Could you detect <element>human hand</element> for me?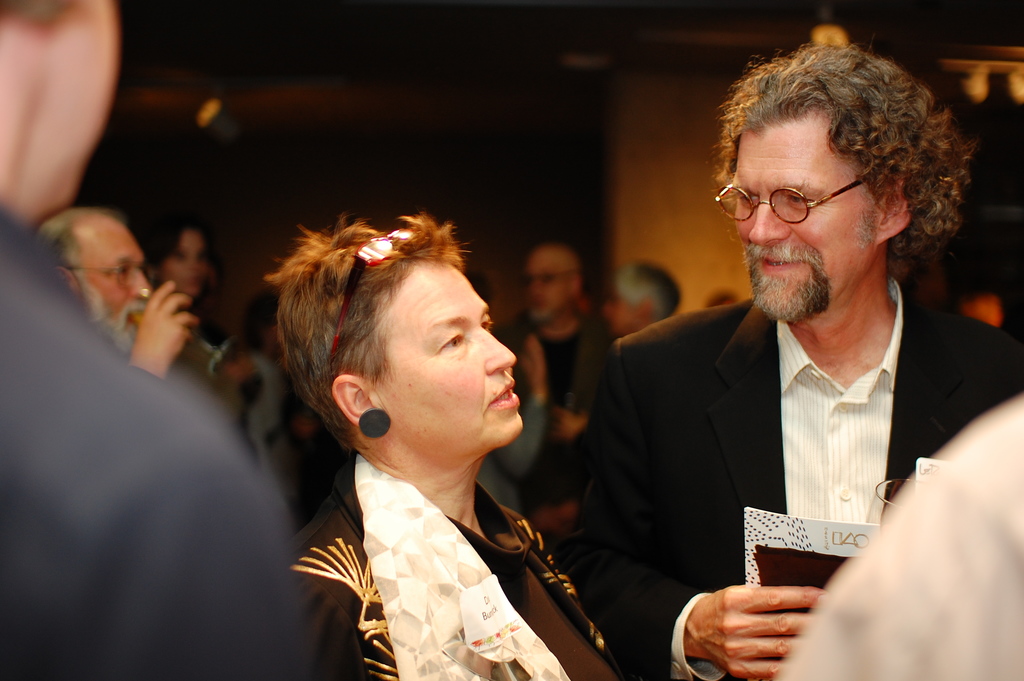
Detection result: [129, 276, 202, 369].
